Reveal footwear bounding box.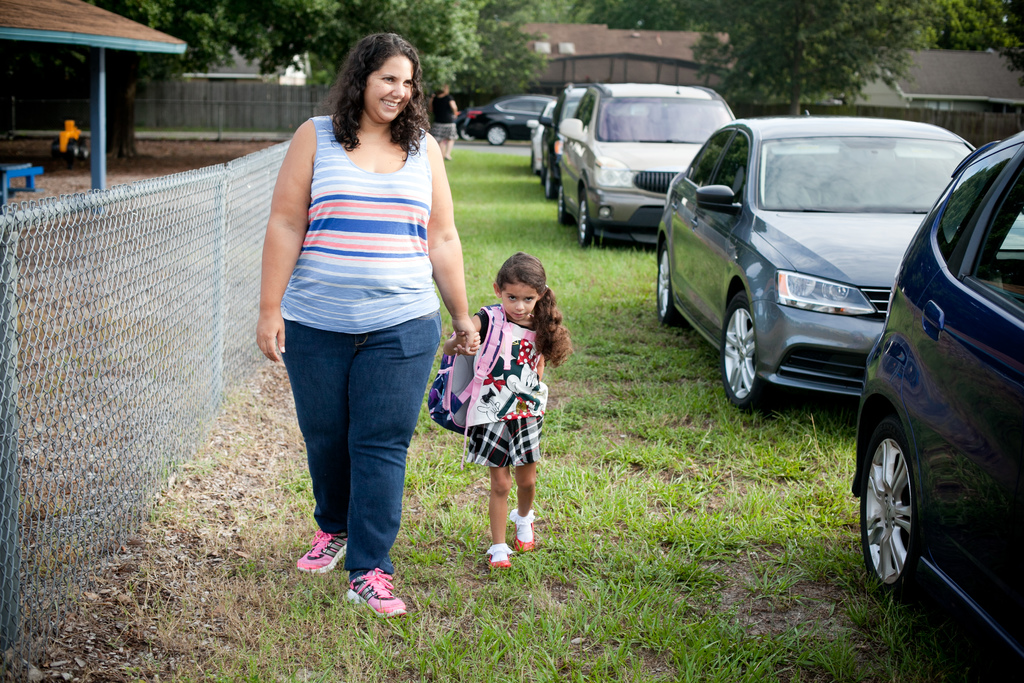
Revealed: rect(300, 526, 345, 576).
